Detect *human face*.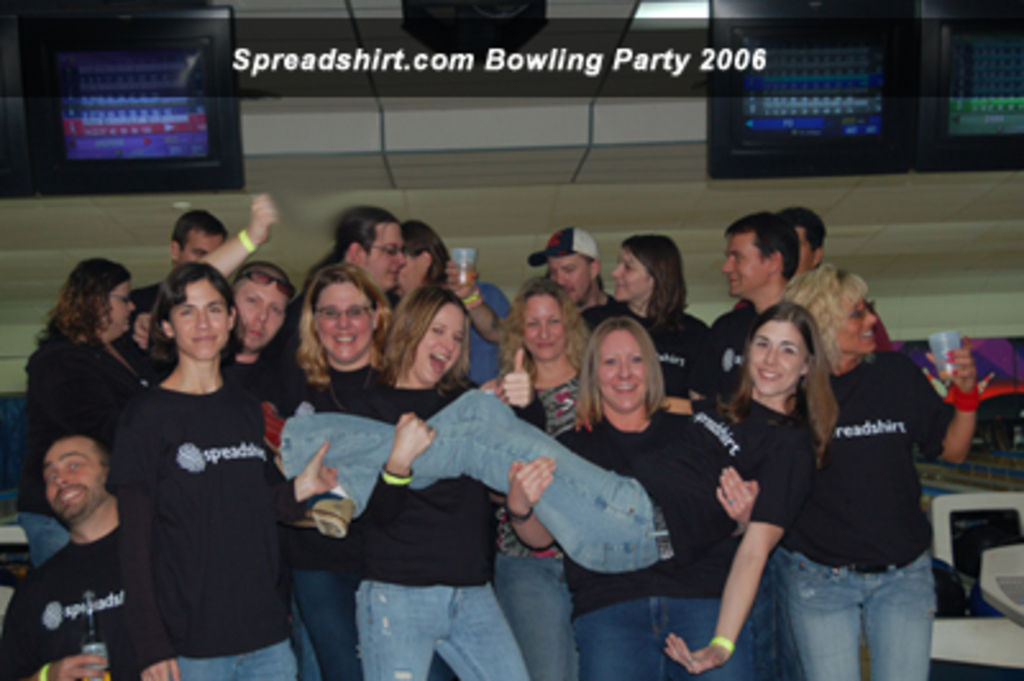
Detected at [748, 323, 806, 392].
